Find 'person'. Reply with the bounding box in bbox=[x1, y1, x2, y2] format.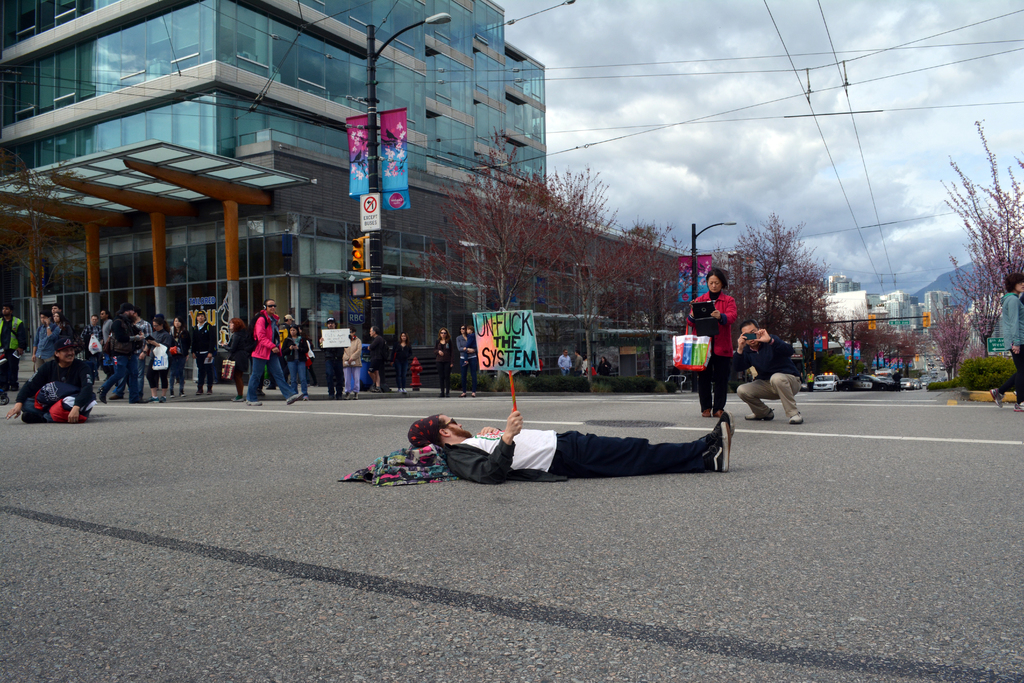
bbox=[35, 311, 58, 369].
